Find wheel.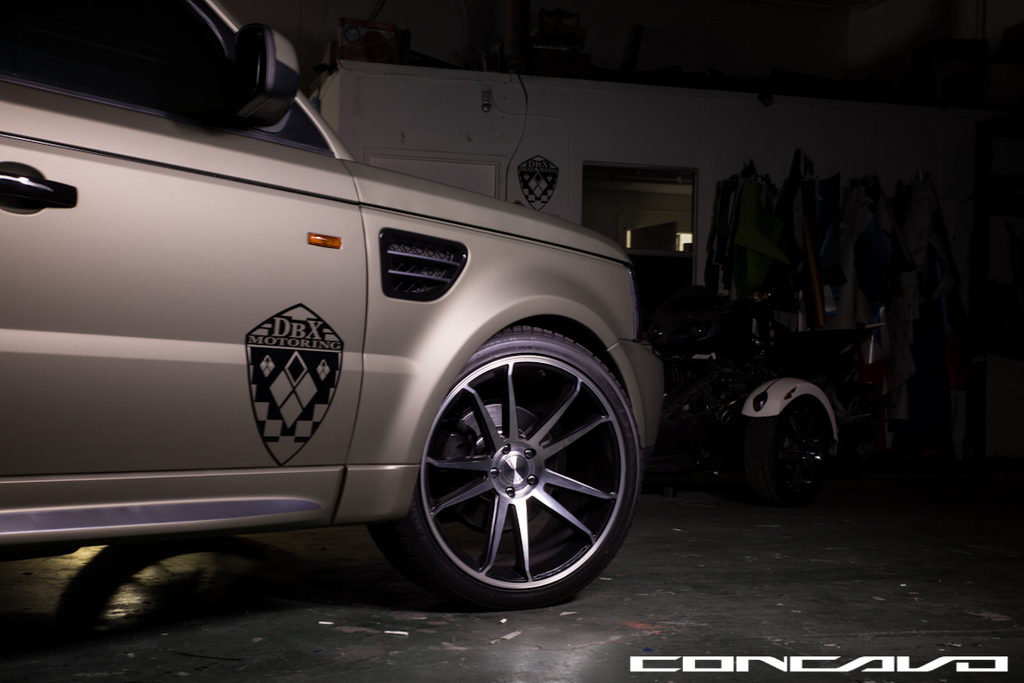
(764,405,834,507).
